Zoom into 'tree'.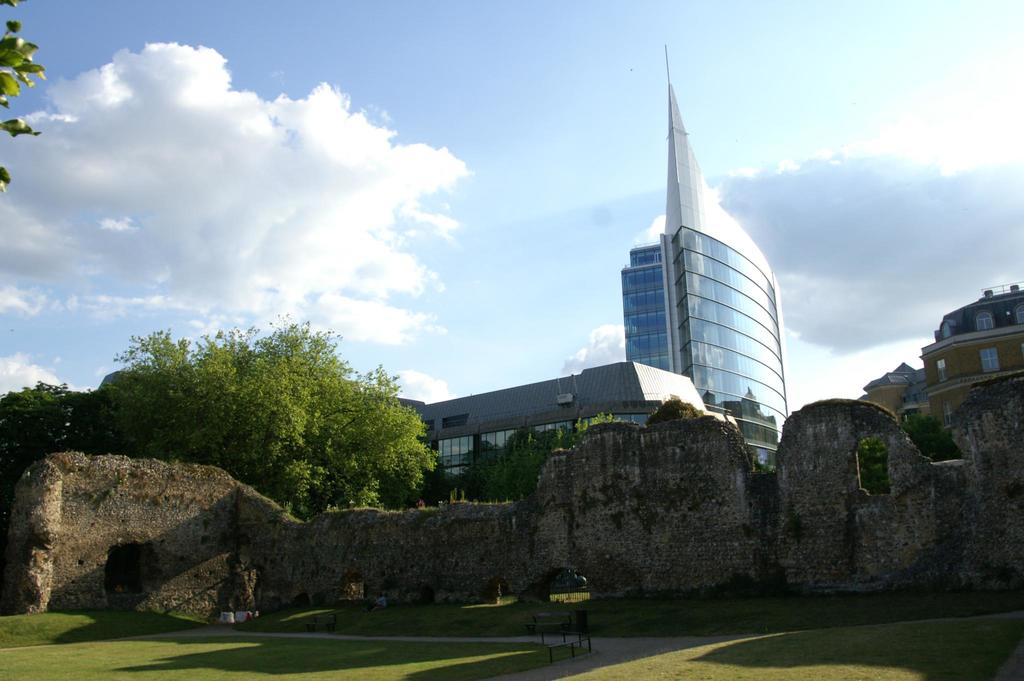
Zoom target: rect(462, 414, 626, 499).
